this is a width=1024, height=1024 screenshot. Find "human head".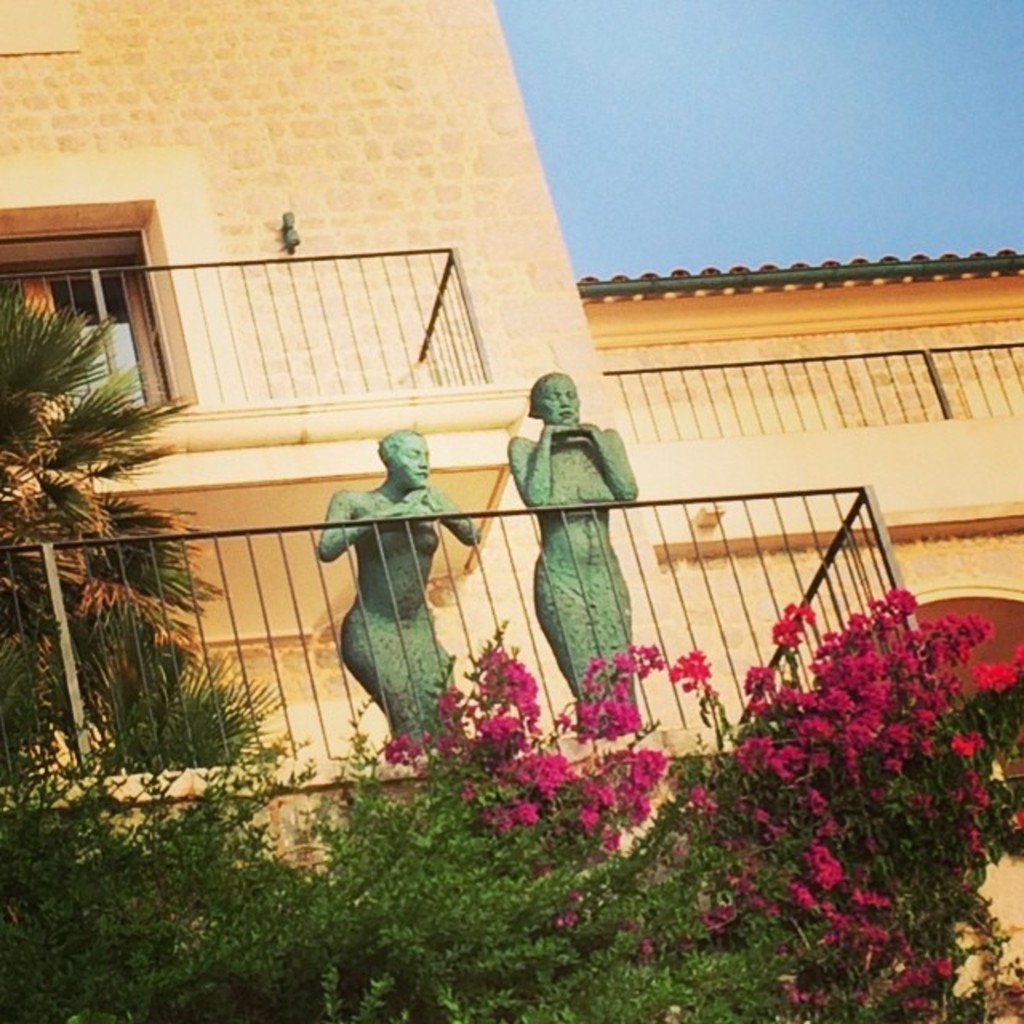
Bounding box: [379, 426, 430, 488].
